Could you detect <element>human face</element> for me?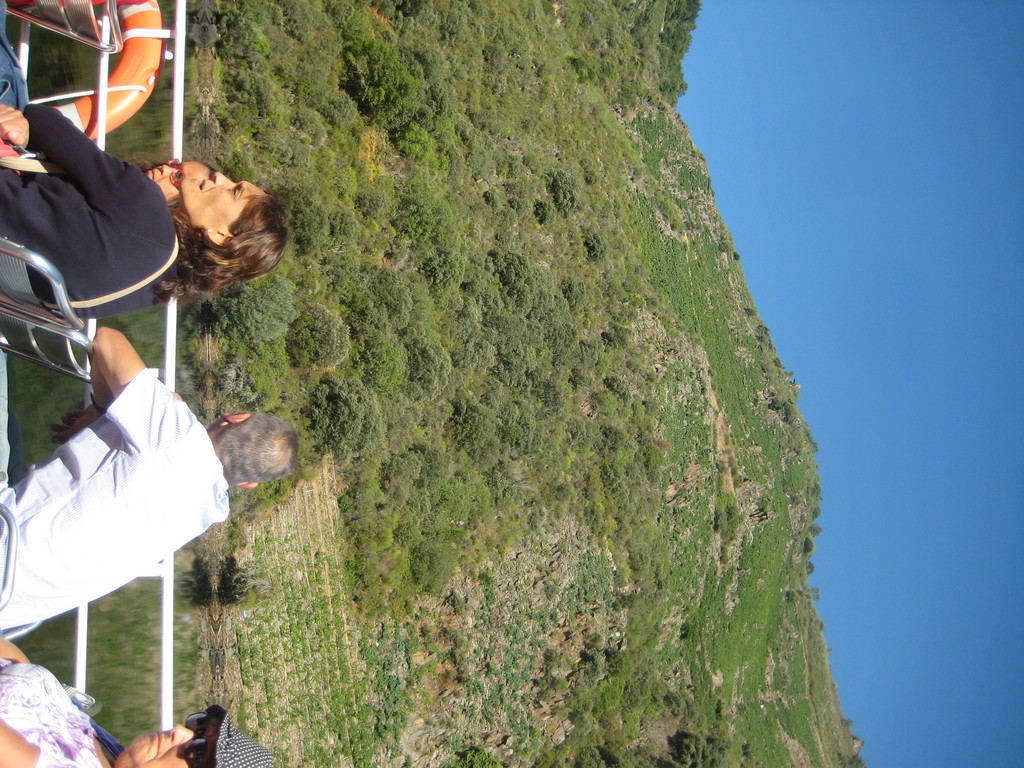
Detection result: left=180, top=171, right=266, bottom=228.
